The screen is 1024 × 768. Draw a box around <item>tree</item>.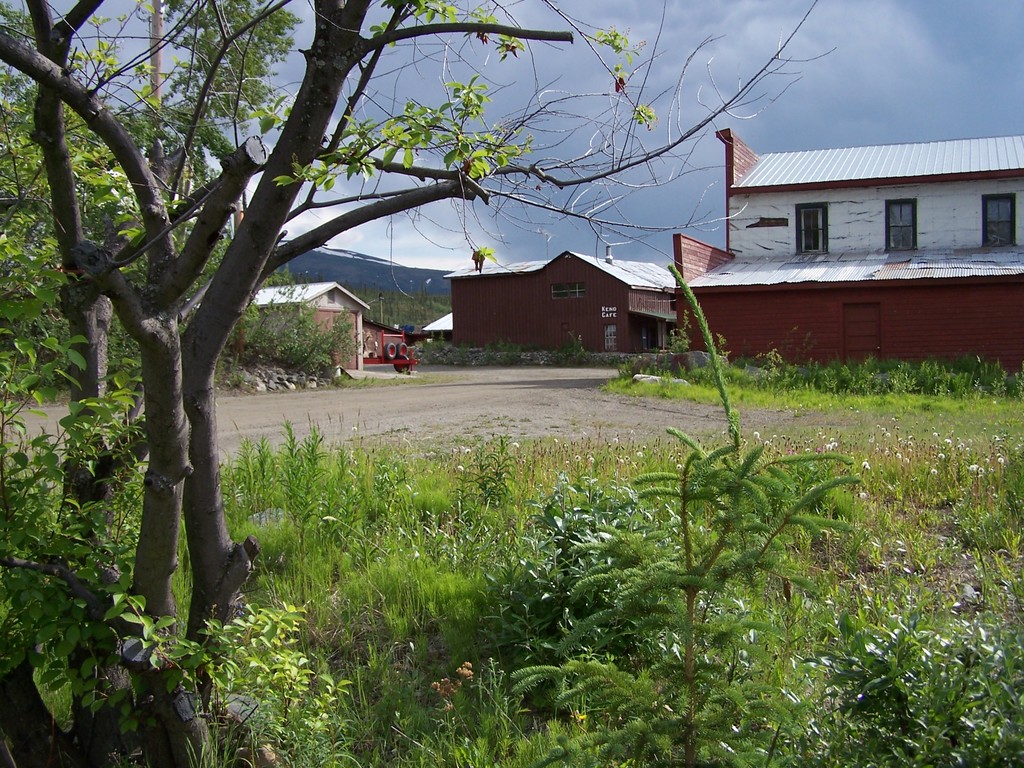
[x1=0, y1=0, x2=849, y2=684].
